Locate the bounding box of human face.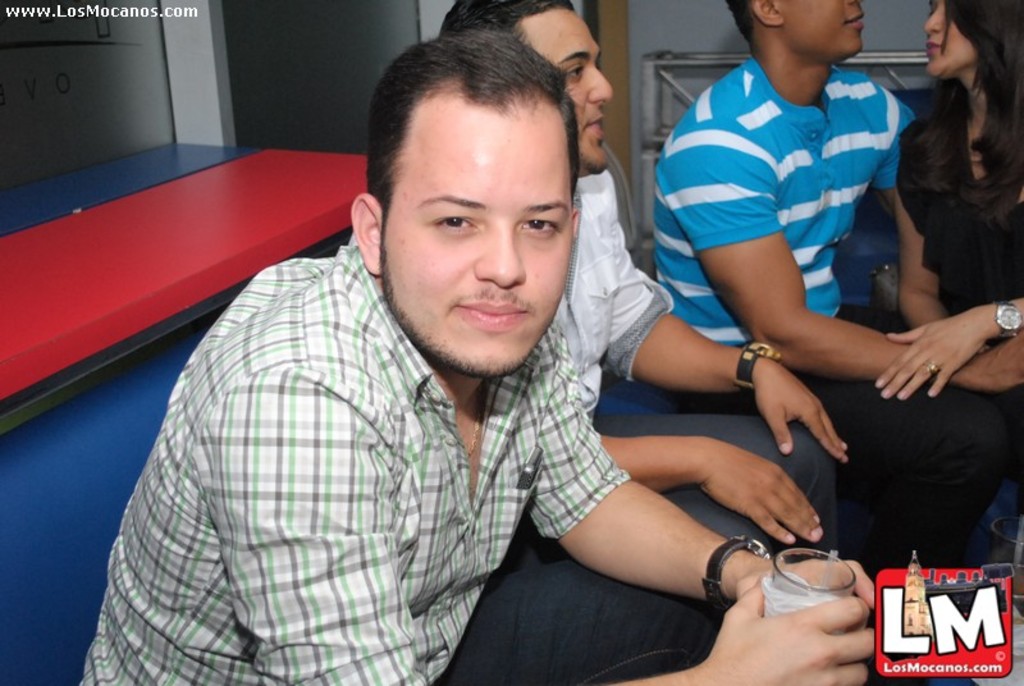
Bounding box: bbox=(522, 8, 616, 180).
